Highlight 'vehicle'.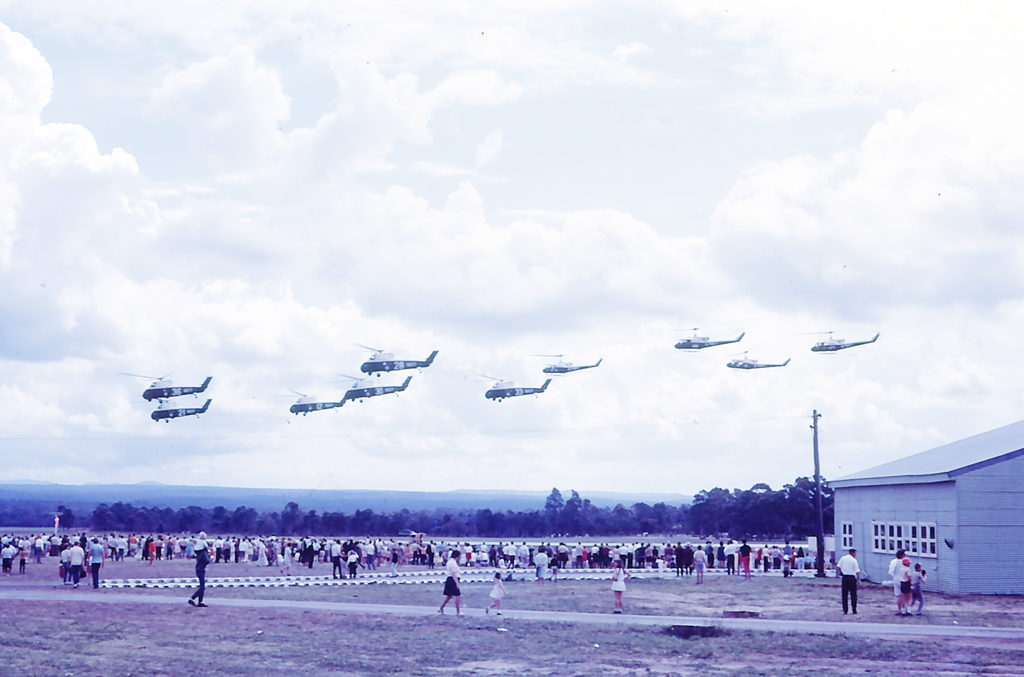
Highlighted region: box(357, 346, 441, 379).
